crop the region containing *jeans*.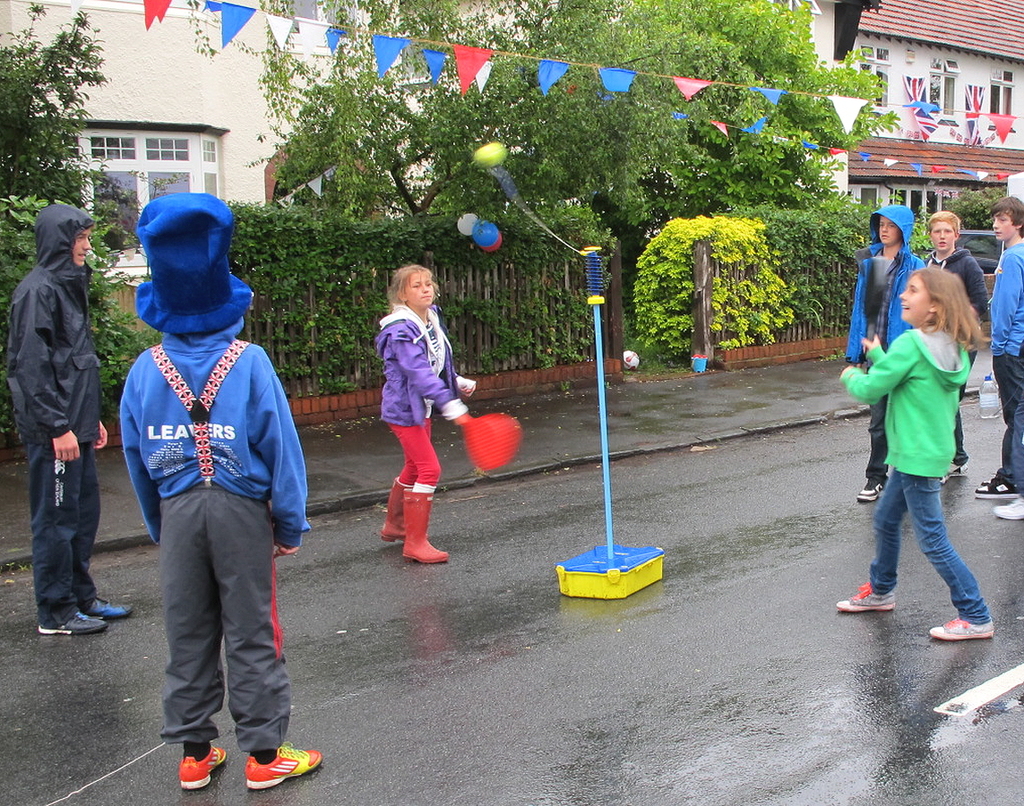
Crop region: {"left": 868, "top": 466, "right": 992, "bottom": 630}.
